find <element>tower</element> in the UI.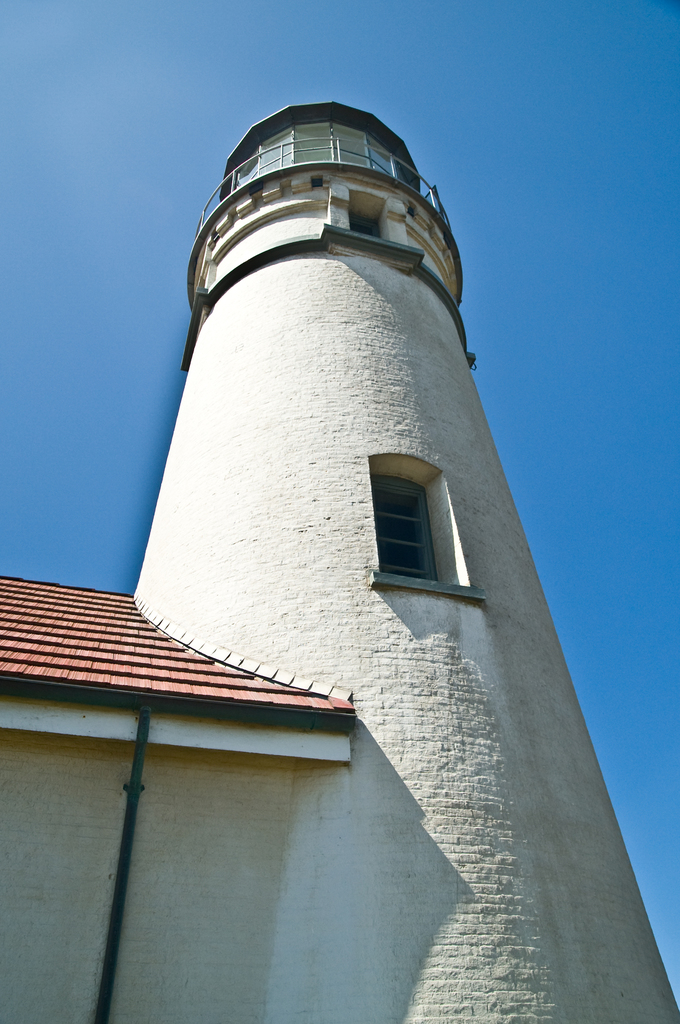
UI element at [0, 60, 679, 1023].
